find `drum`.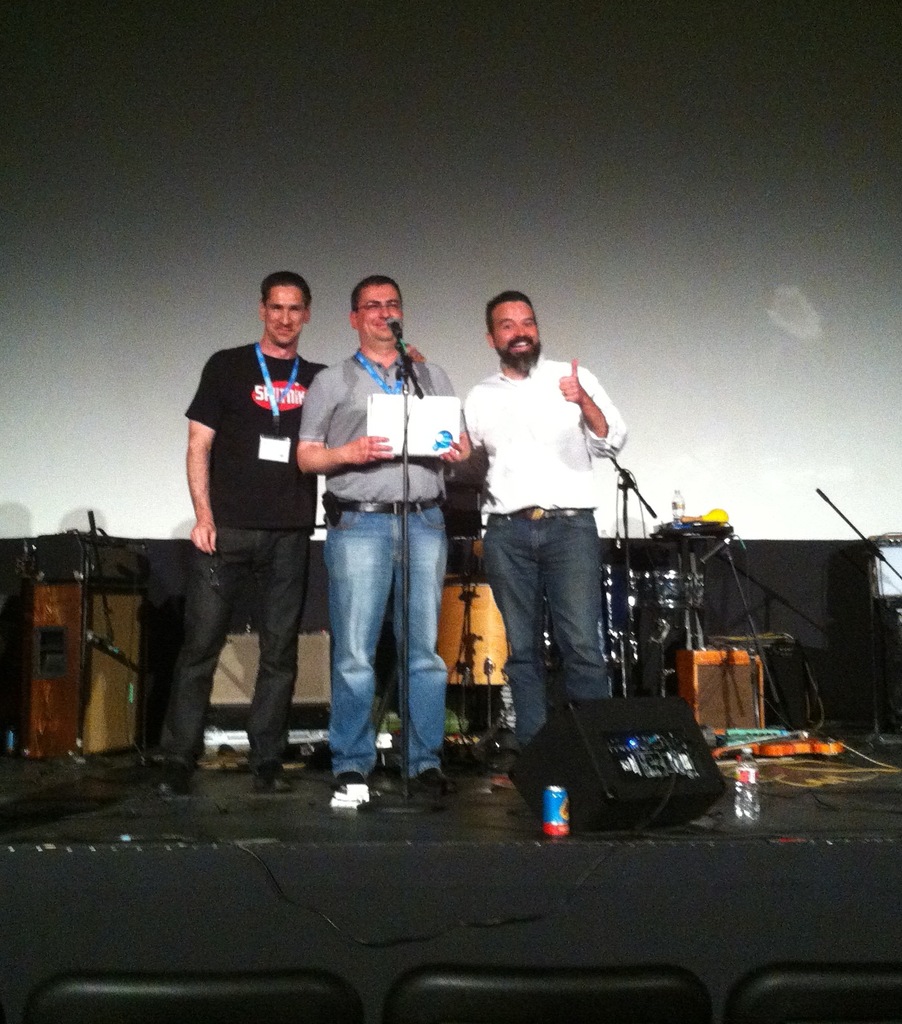
pyautogui.locateOnScreen(435, 583, 513, 688).
